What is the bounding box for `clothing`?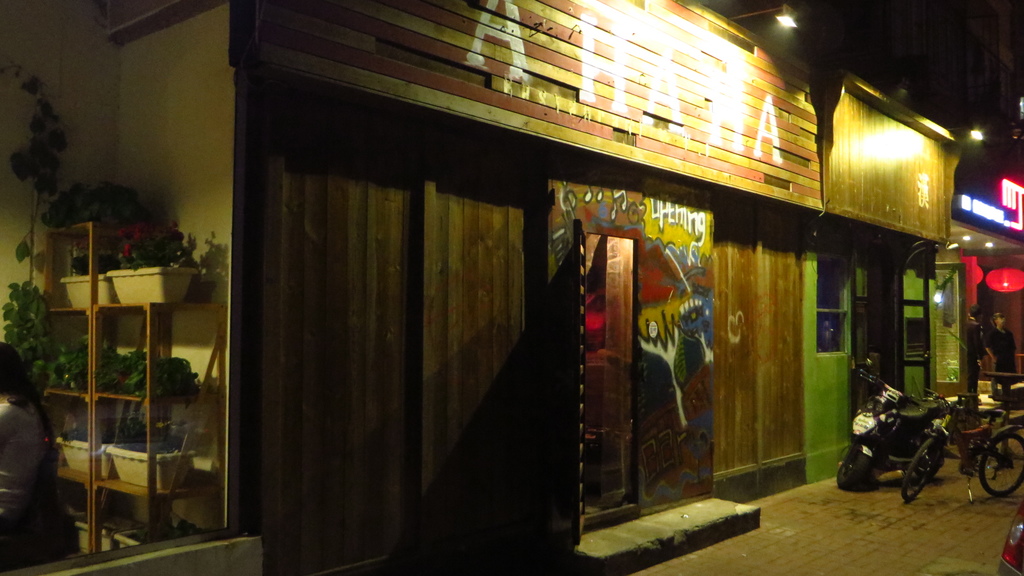
(x1=0, y1=387, x2=46, y2=569).
